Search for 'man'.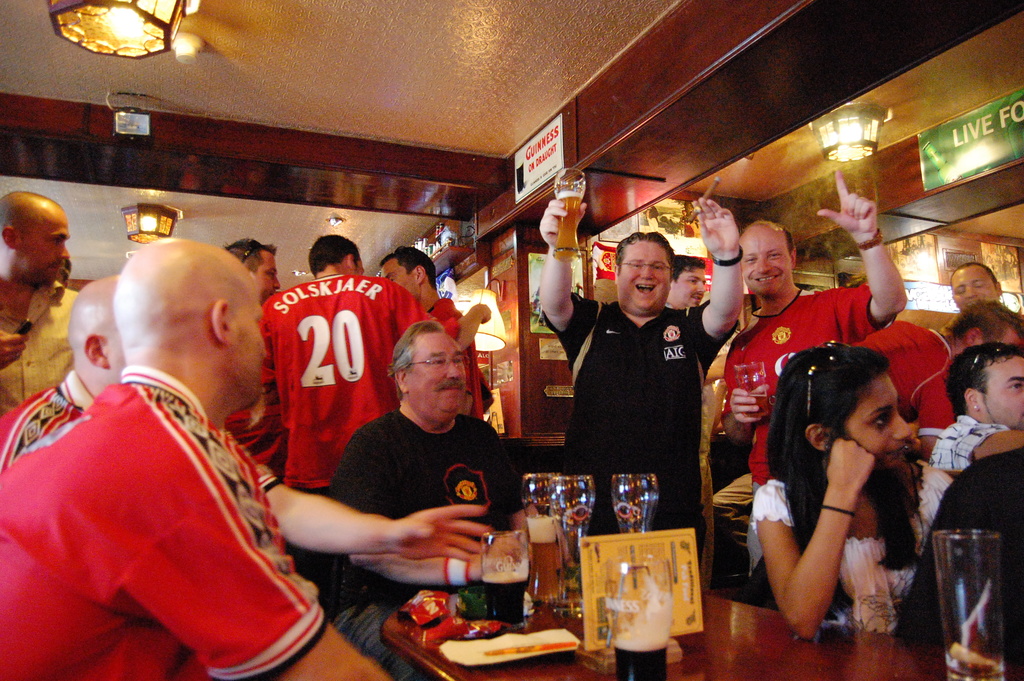
Found at [0, 190, 87, 420].
